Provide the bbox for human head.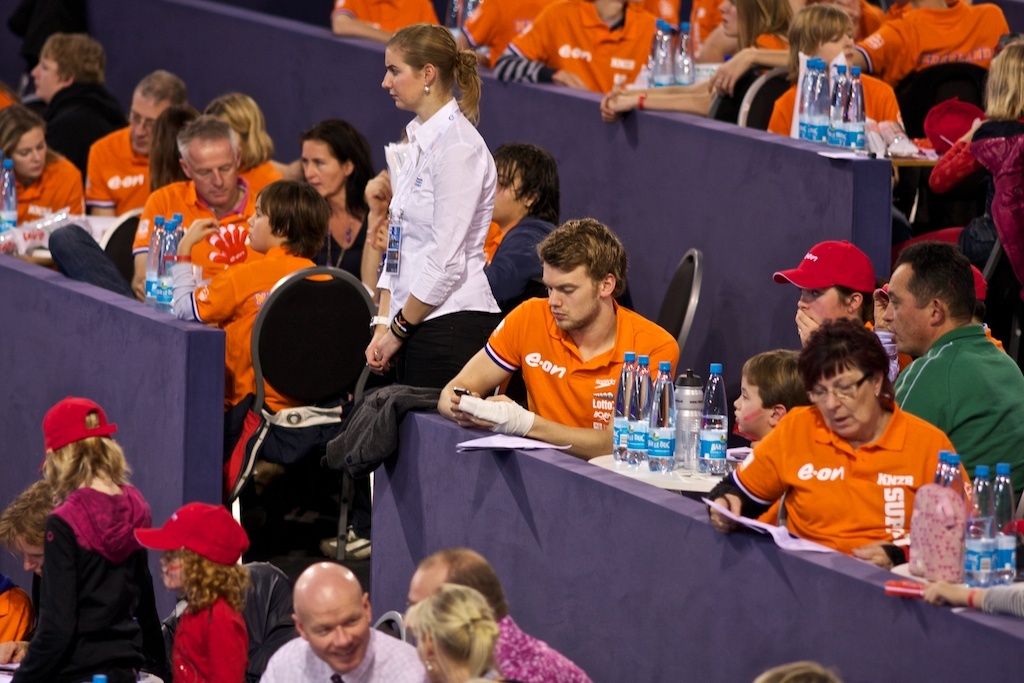
bbox=(371, 216, 387, 248).
